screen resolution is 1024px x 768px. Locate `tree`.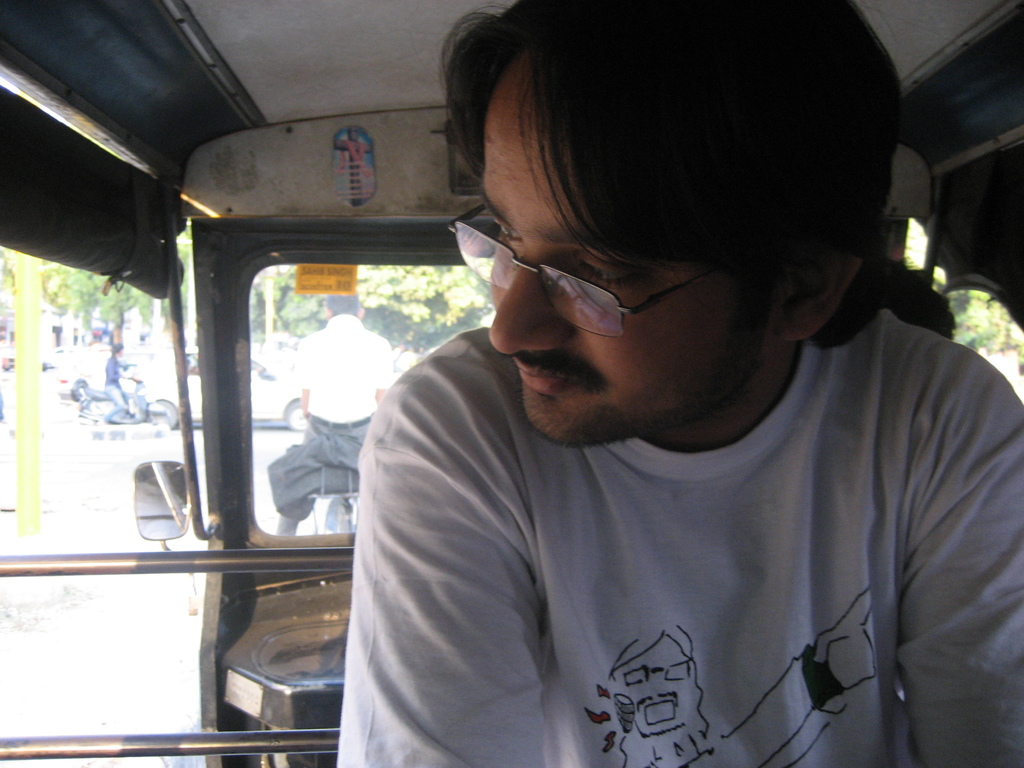
bbox=[259, 268, 276, 349].
